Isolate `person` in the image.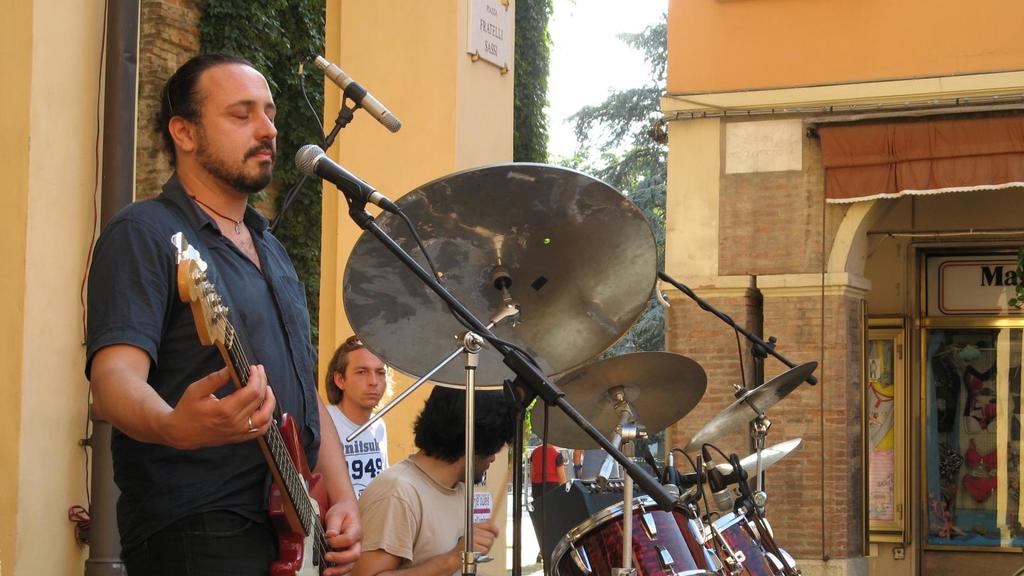
Isolated region: 529/440/566/559.
